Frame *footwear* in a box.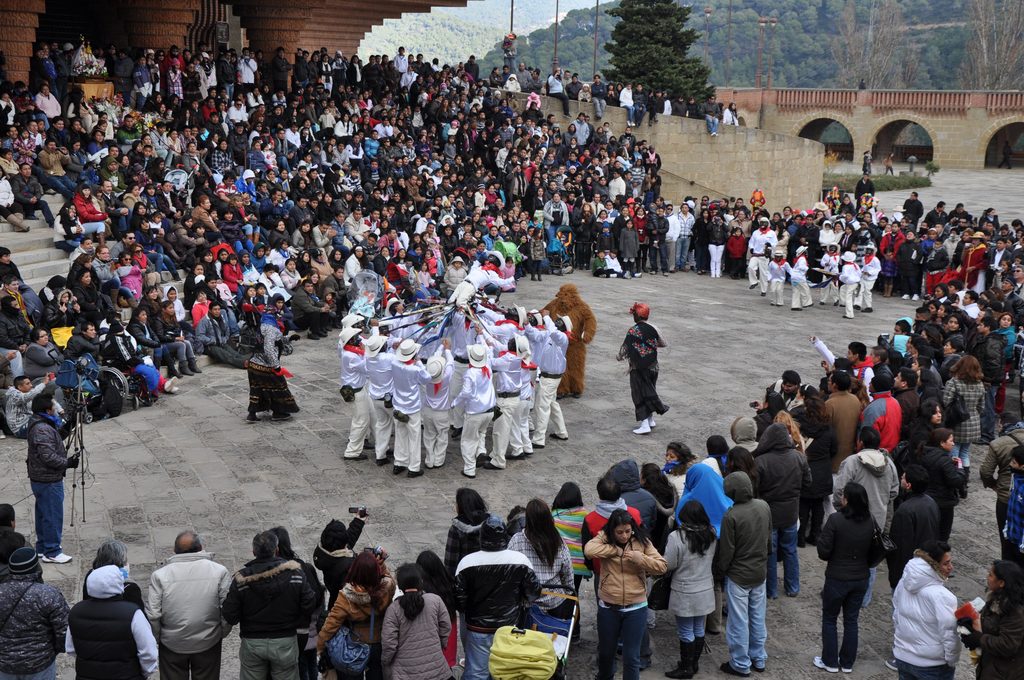
[390, 459, 404, 474].
